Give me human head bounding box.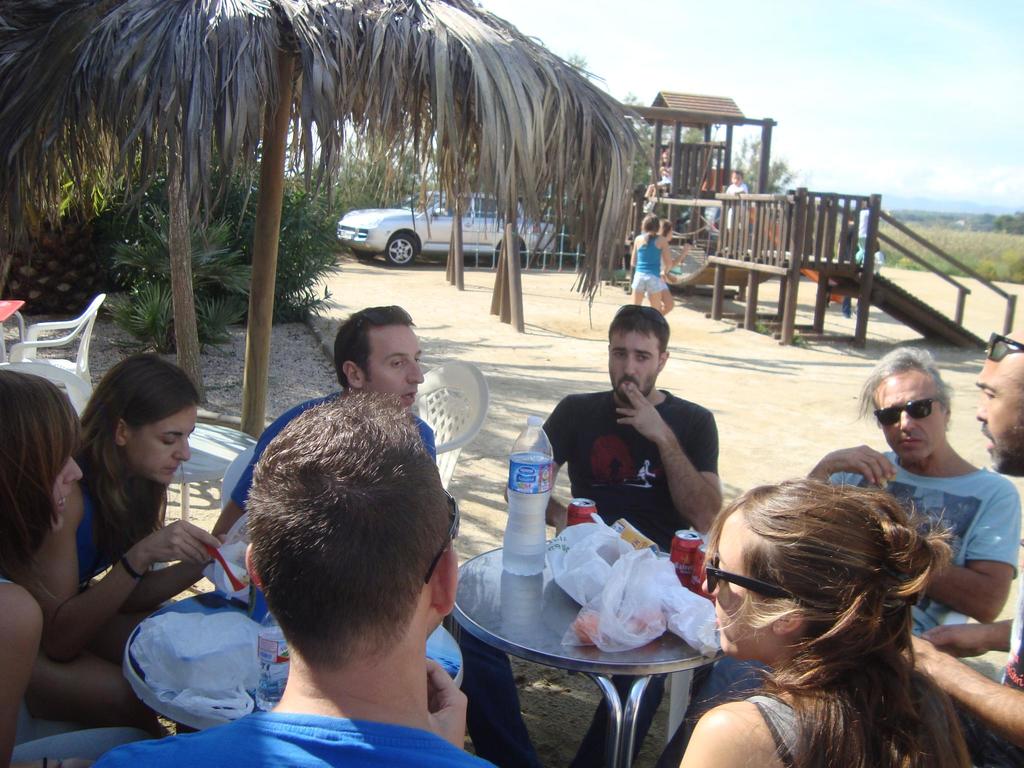
select_region(728, 168, 744, 185).
